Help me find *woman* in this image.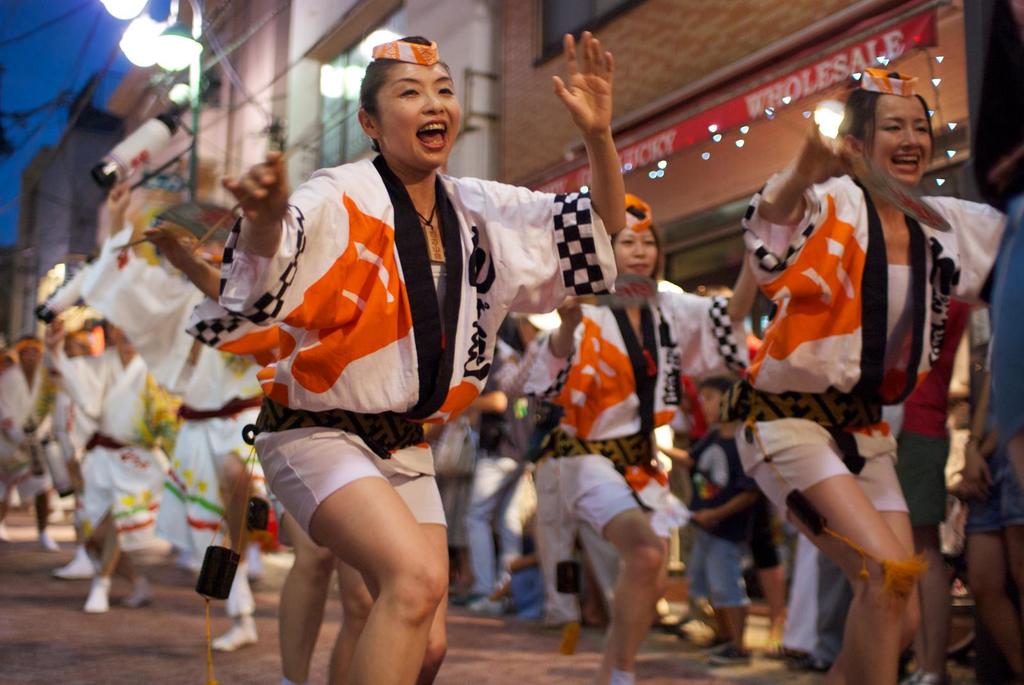
Found it: <region>954, 187, 1023, 684</region>.
